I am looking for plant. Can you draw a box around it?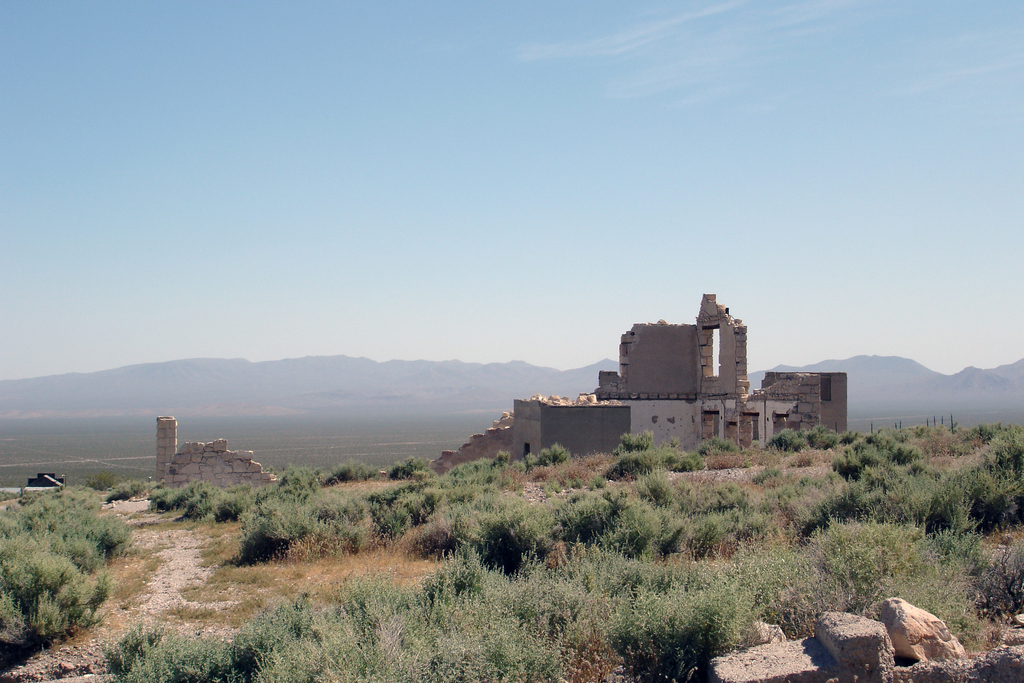
Sure, the bounding box is [700,439,732,449].
